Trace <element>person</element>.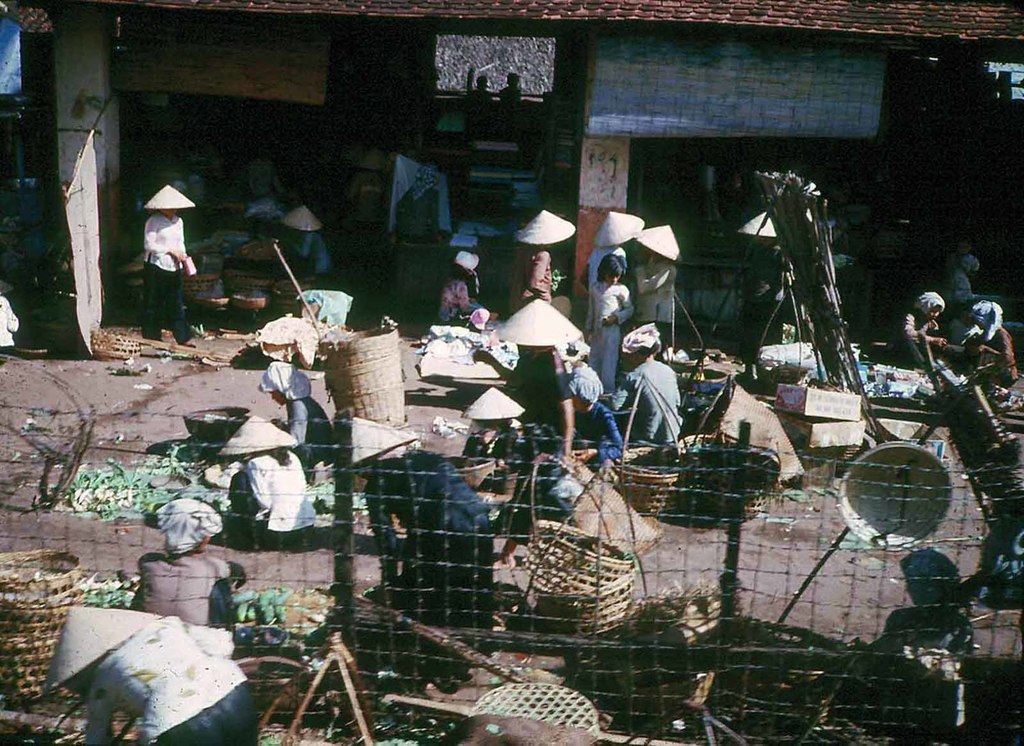
Traced to (left=743, top=207, right=815, bottom=353).
